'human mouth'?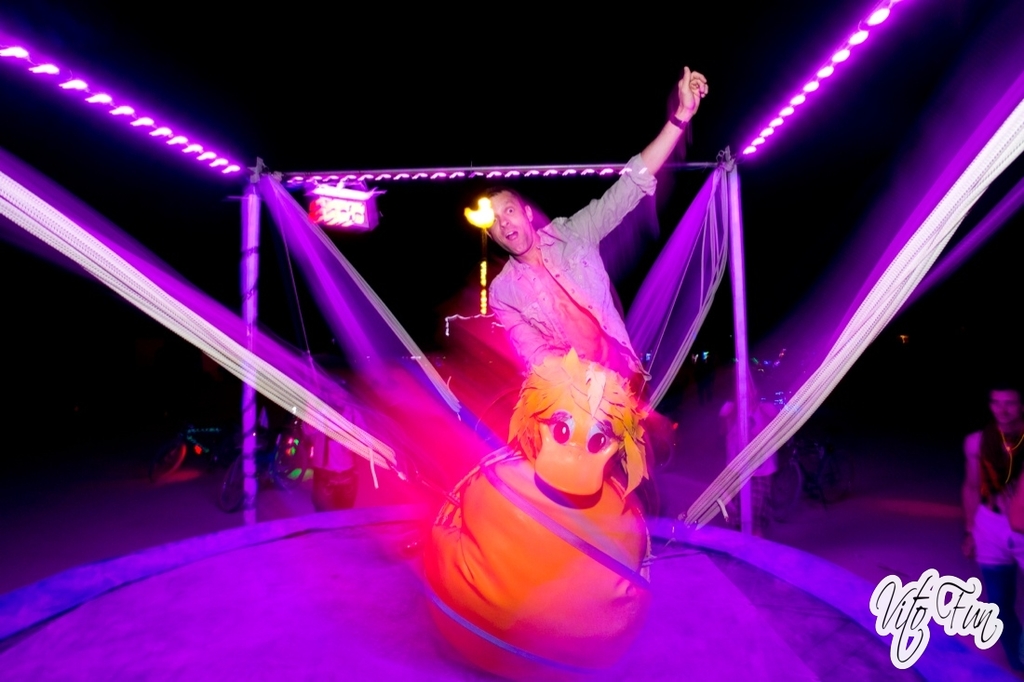
box(505, 229, 527, 244)
